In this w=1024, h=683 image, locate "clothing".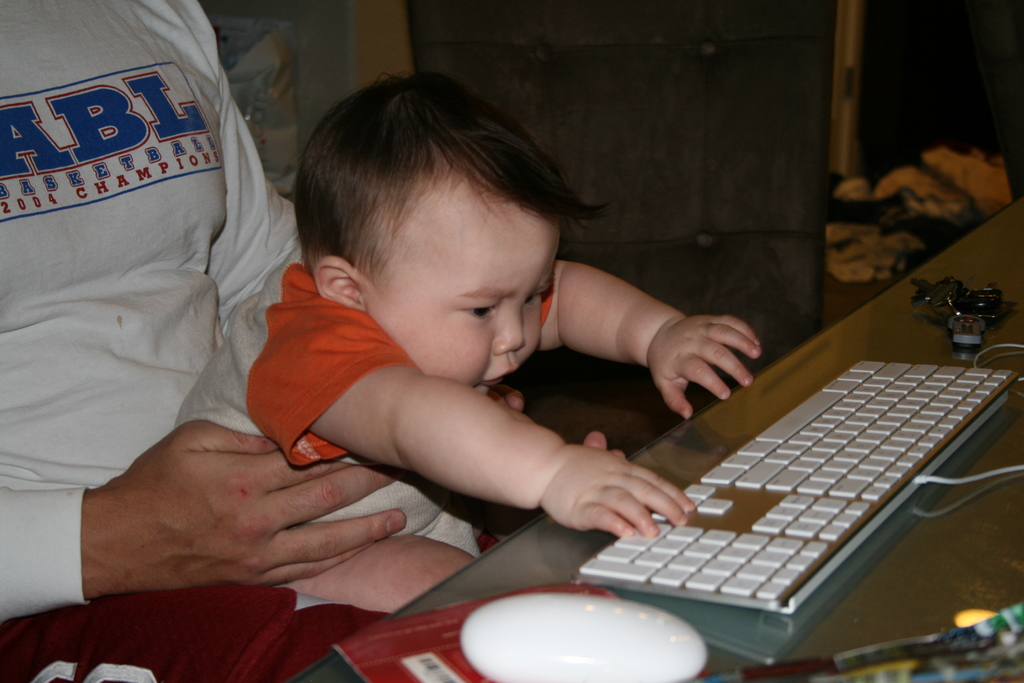
Bounding box: select_region(0, 0, 449, 591).
